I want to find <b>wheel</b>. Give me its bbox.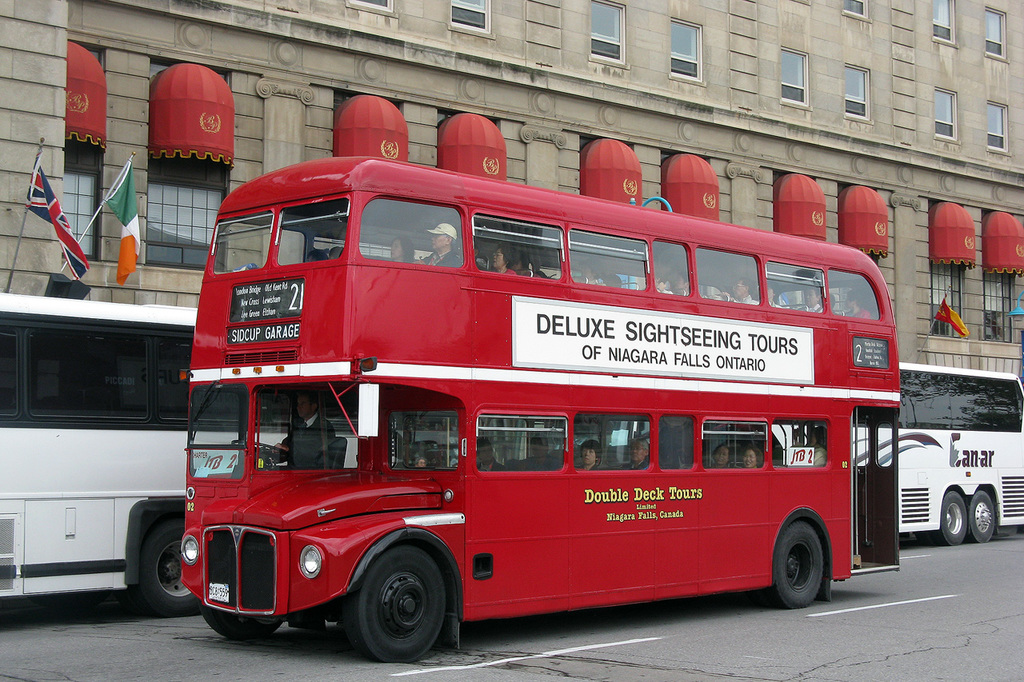
{"x1": 232, "y1": 440, "x2": 290, "y2": 465}.
